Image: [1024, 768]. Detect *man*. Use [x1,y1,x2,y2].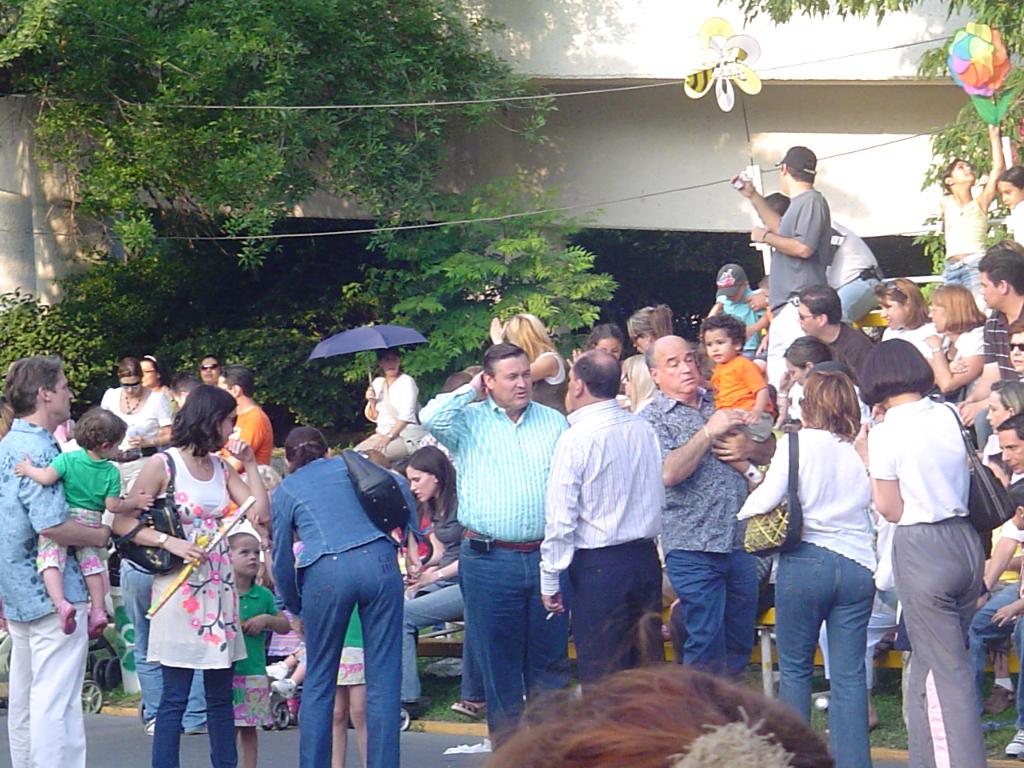
[538,344,666,698].
